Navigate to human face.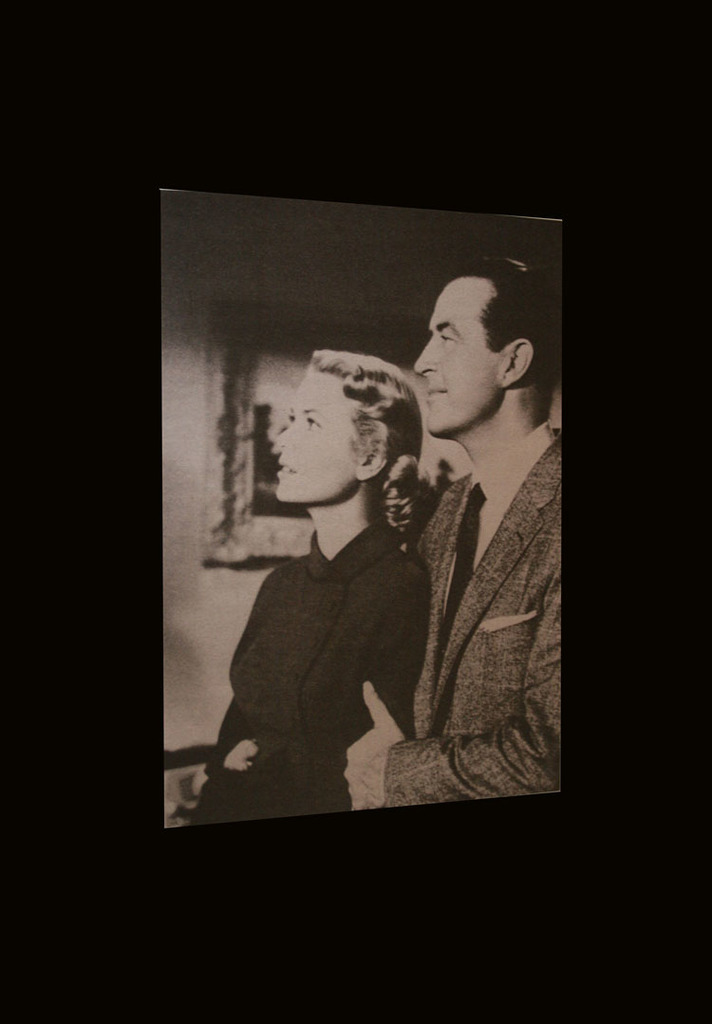
Navigation target: (x1=415, y1=271, x2=509, y2=434).
